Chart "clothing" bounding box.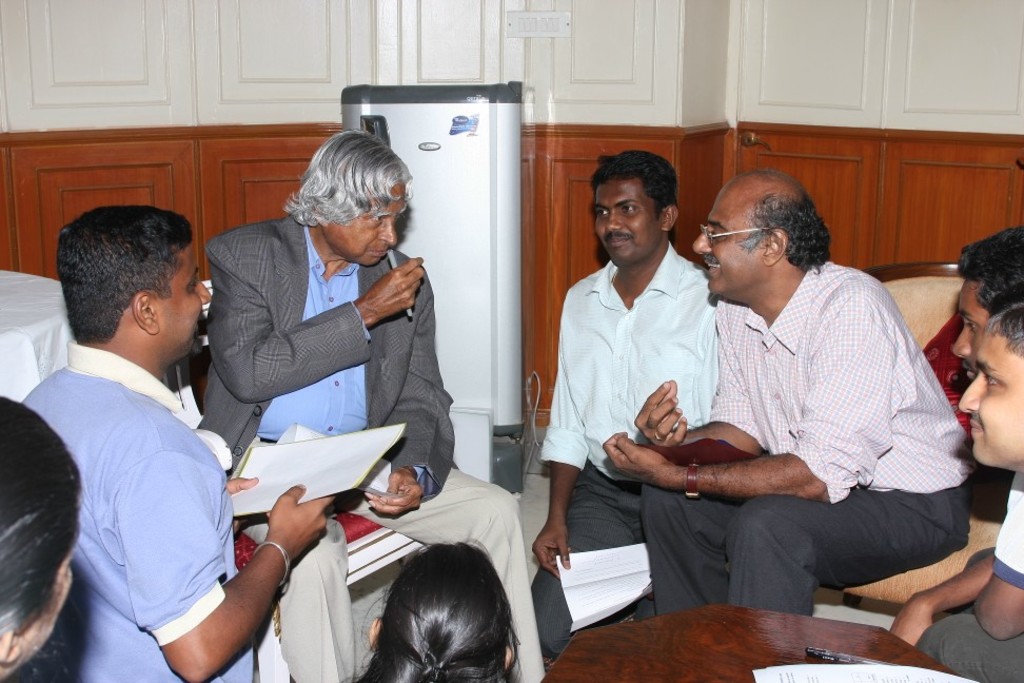
Charted: Rect(912, 467, 1023, 682).
